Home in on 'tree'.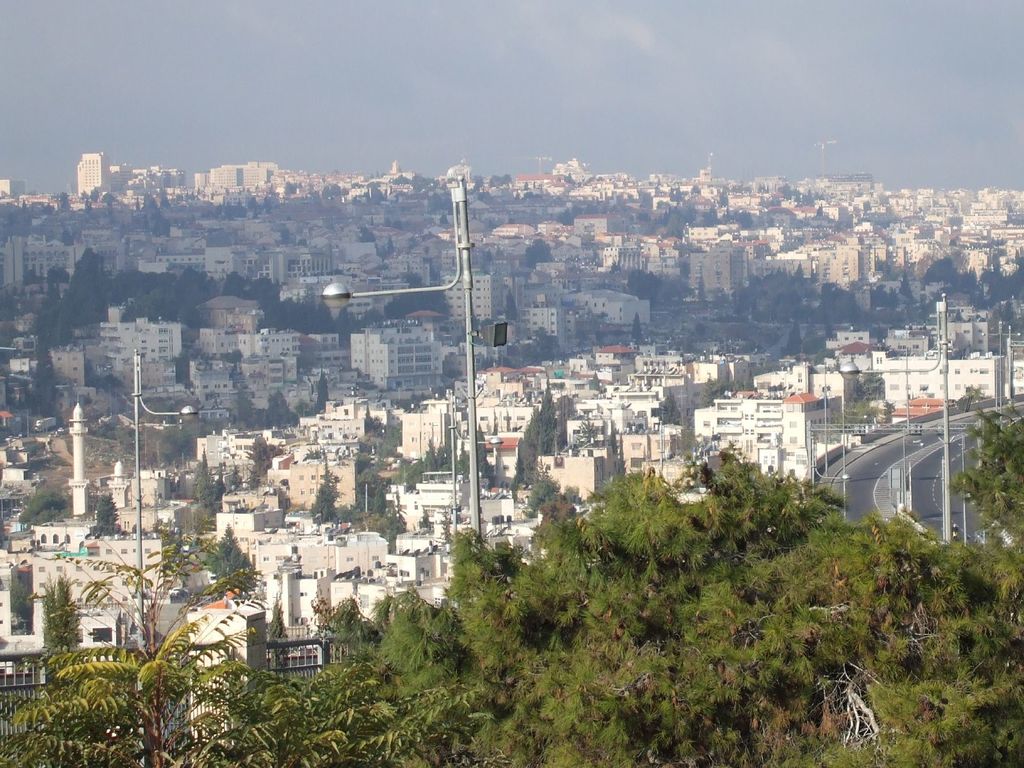
Homed in at {"left": 108, "top": 490, "right": 150, "bottom": 532}.
